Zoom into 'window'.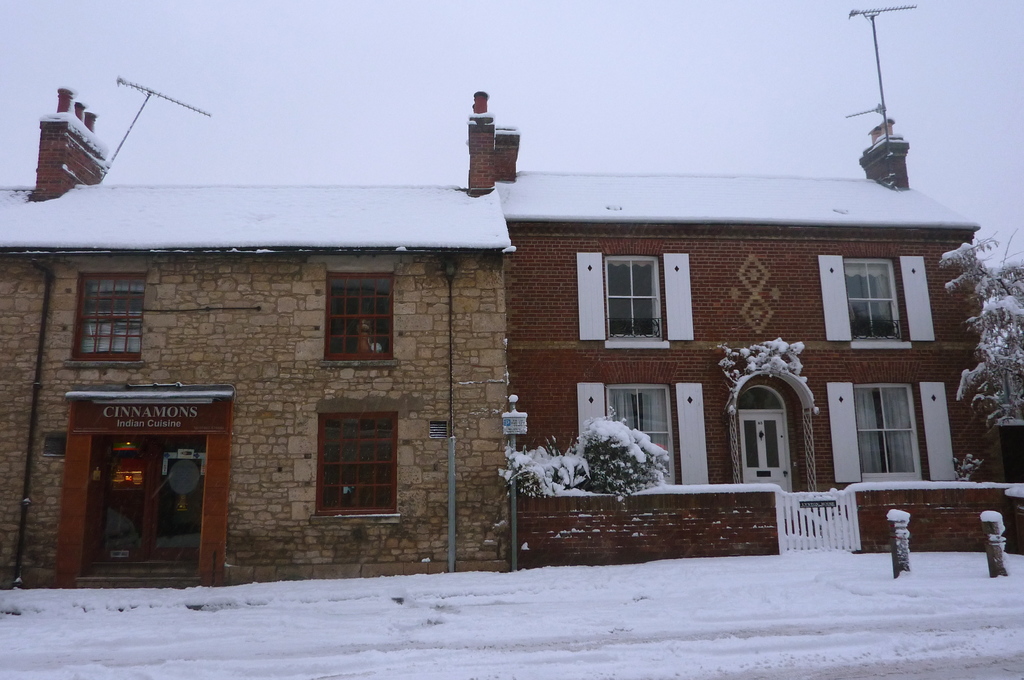
Zoom target: l=61, t=267, r=141, b=369.
